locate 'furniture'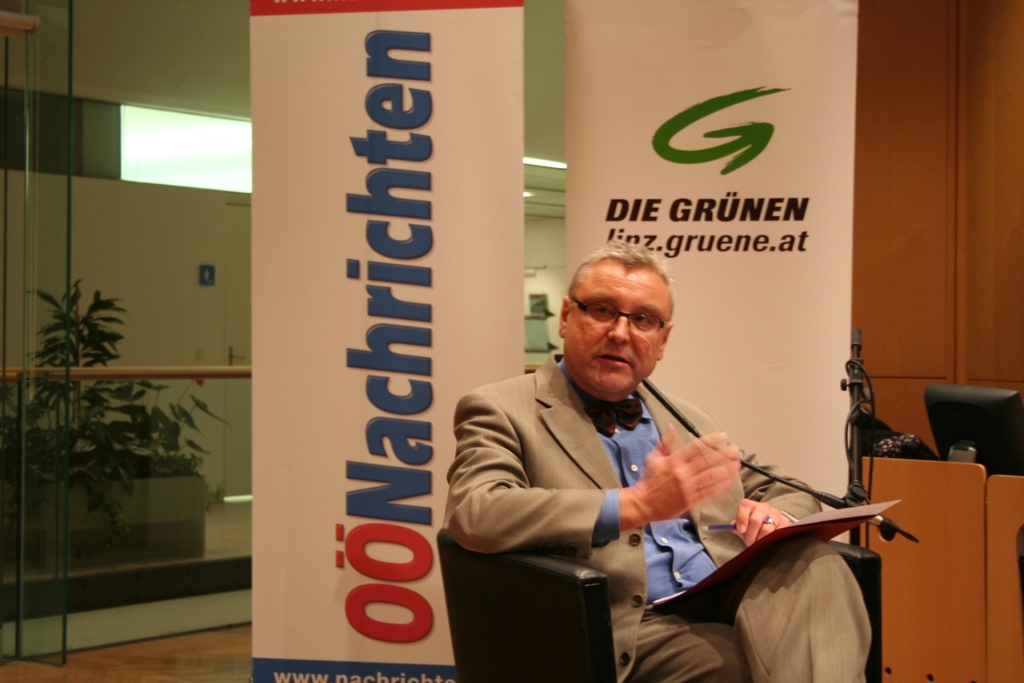
{"left": 434, "top": 526, "right": 881, "bottom": 682}
